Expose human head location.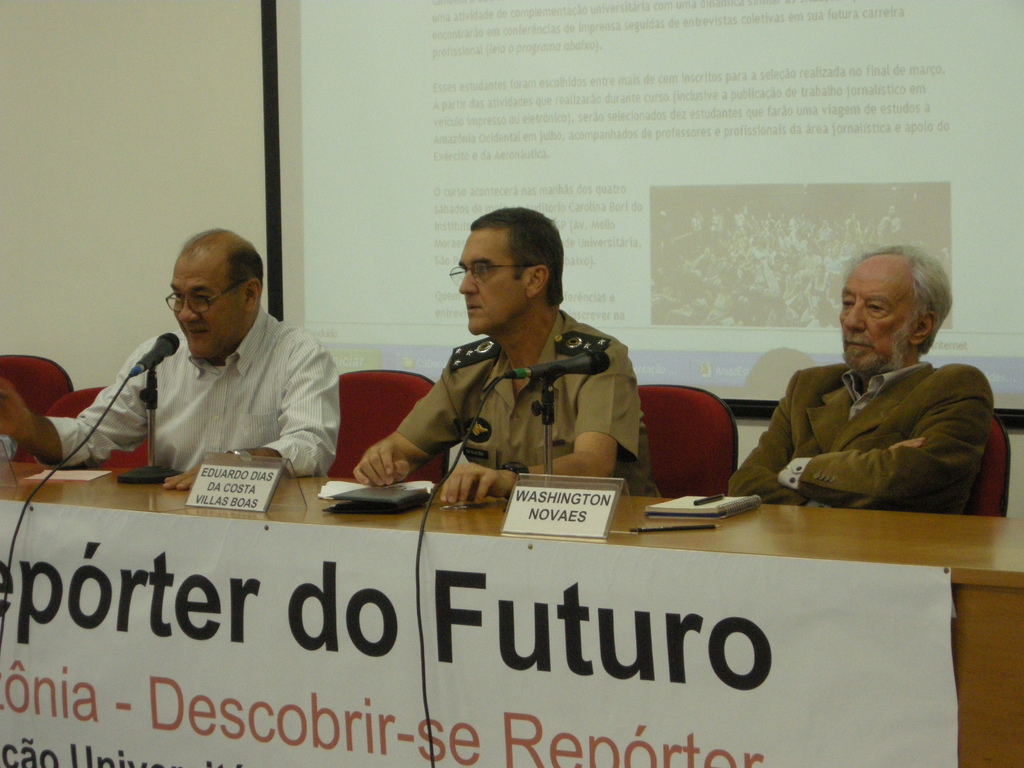
Exposed at (838,242,955,377).
